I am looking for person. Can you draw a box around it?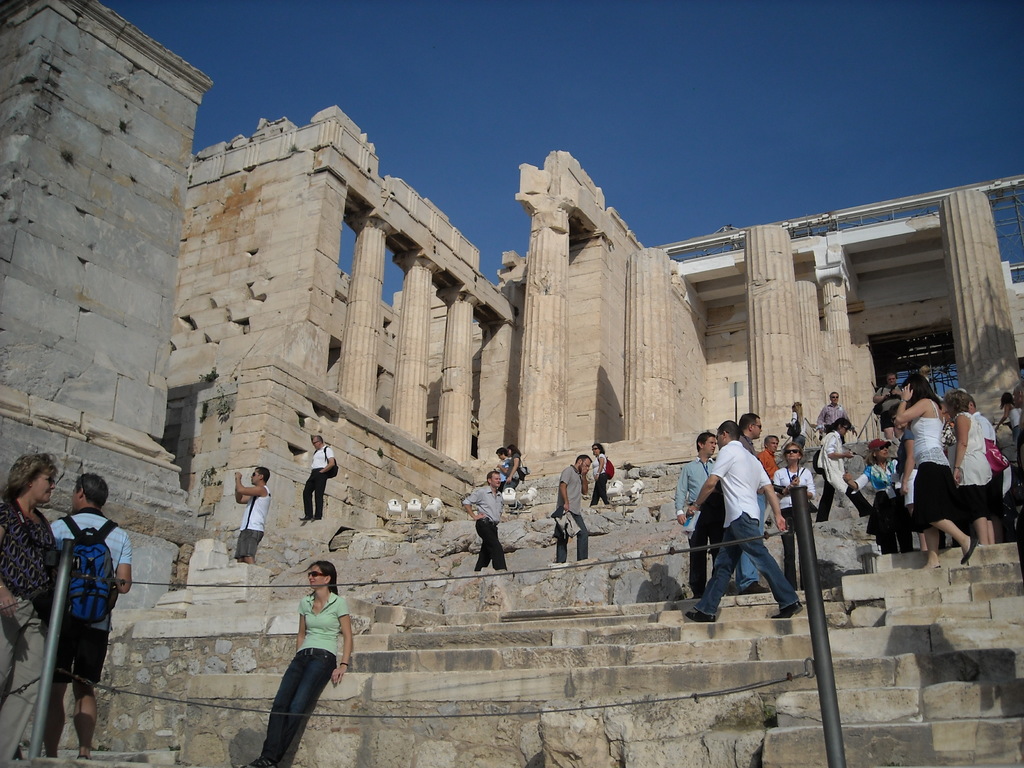
Sure, the bounding box is locate(549, 452, 594, 573).
